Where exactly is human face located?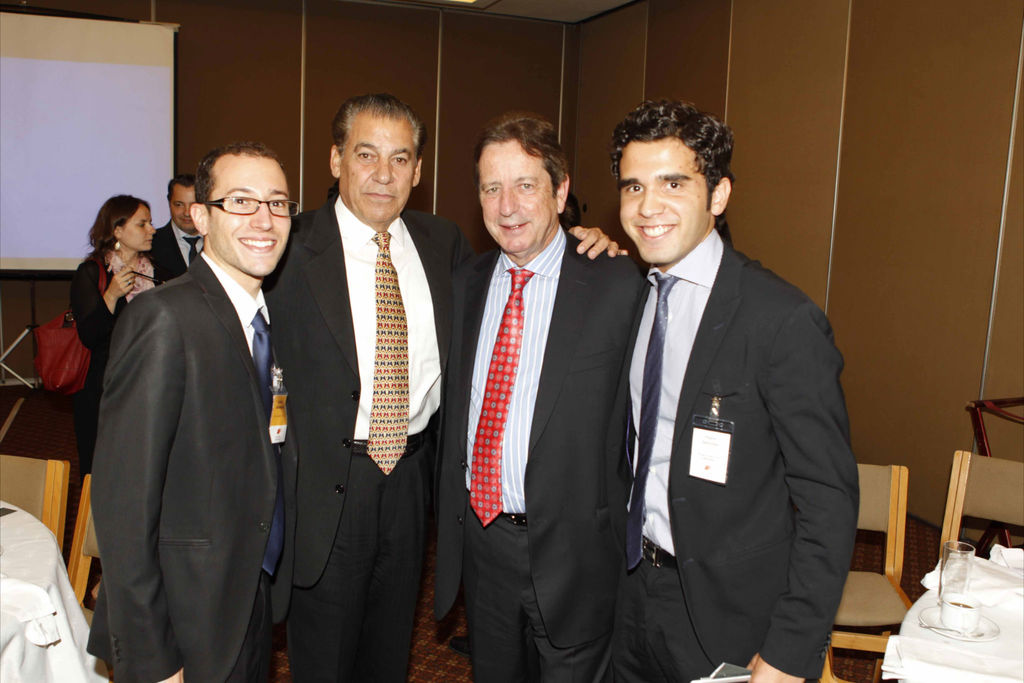
Its bounding box is region(477, 144, 554, 252).
